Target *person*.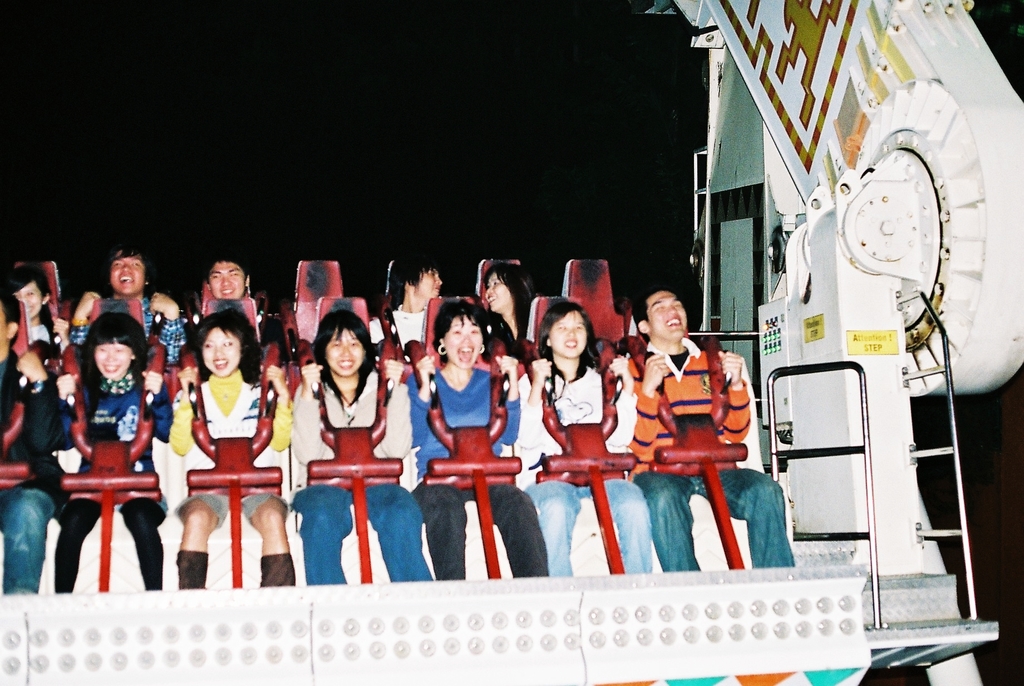
Target region: <region>173, 307, 292, 587</region>.
